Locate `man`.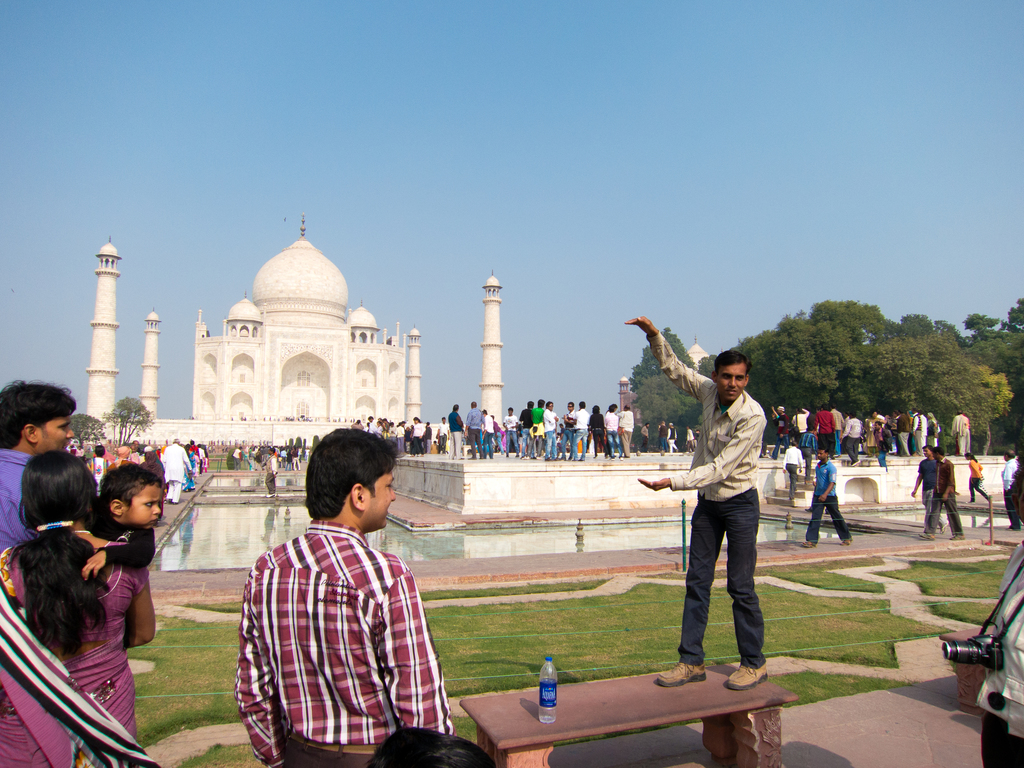
Bounding box: (406,410,426,456).
